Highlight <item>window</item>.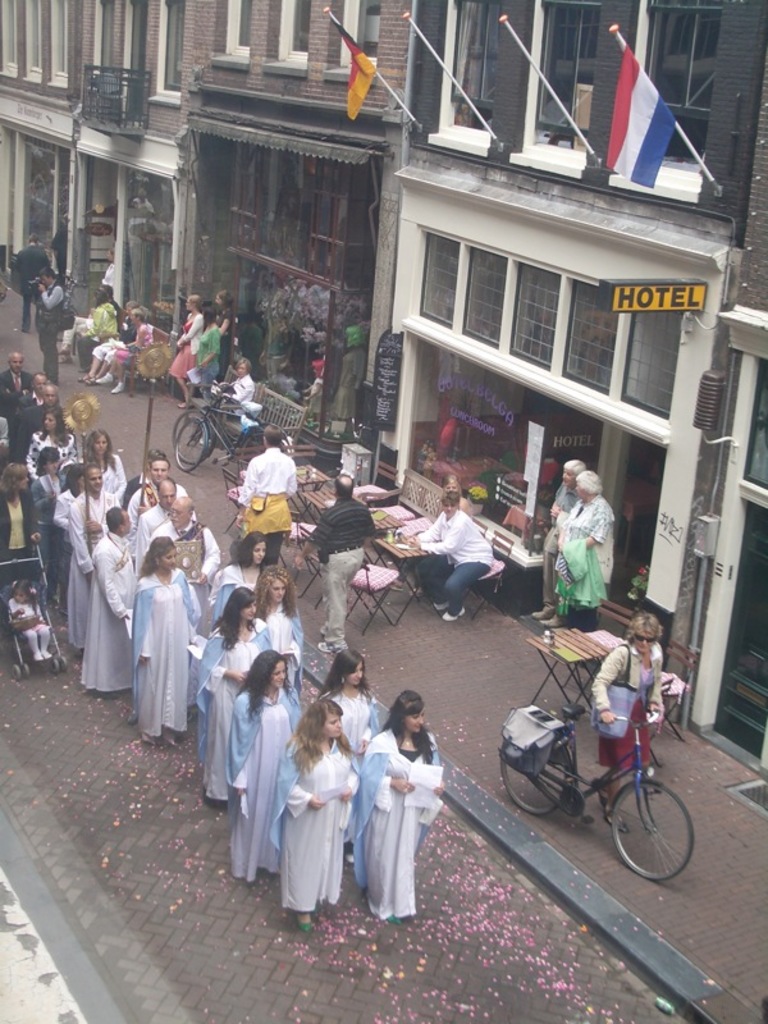
Highlighted region: [x1=415, y1=237, x2=462, y2=332].
